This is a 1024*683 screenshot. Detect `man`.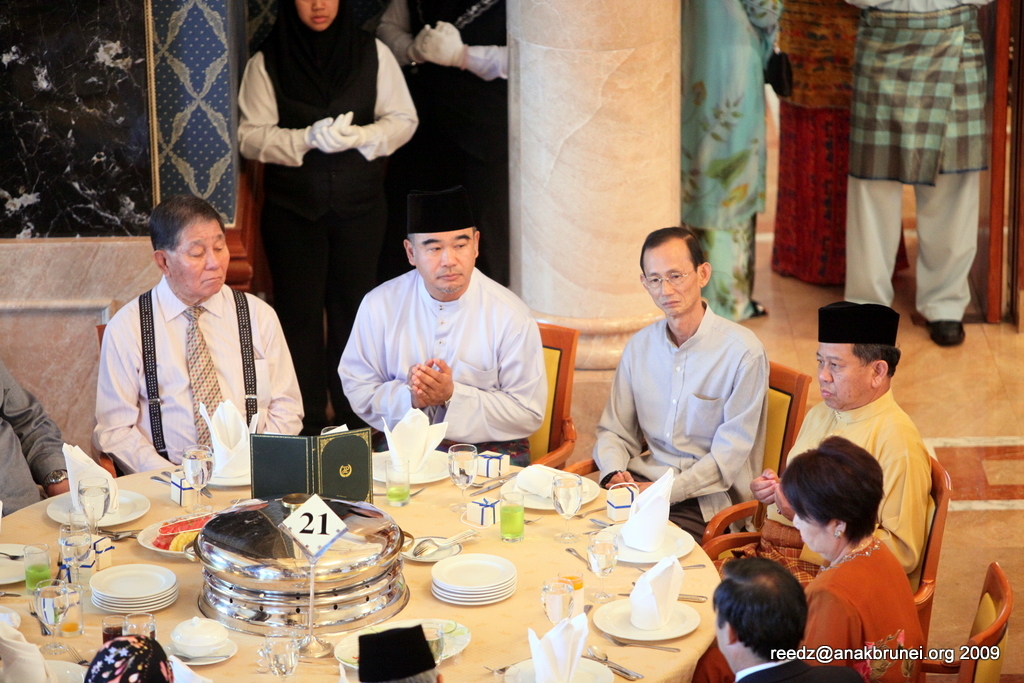
<bbox>85, 187, 301, 498</bbox>.
